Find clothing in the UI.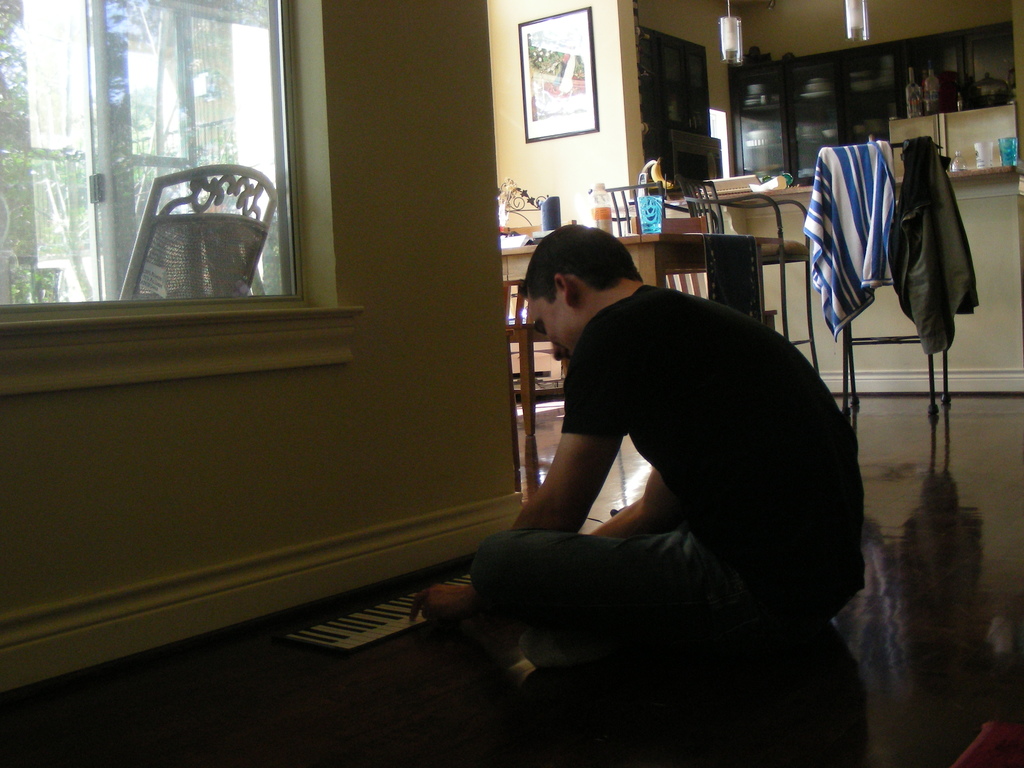
UI element at (800,136,904,342).
